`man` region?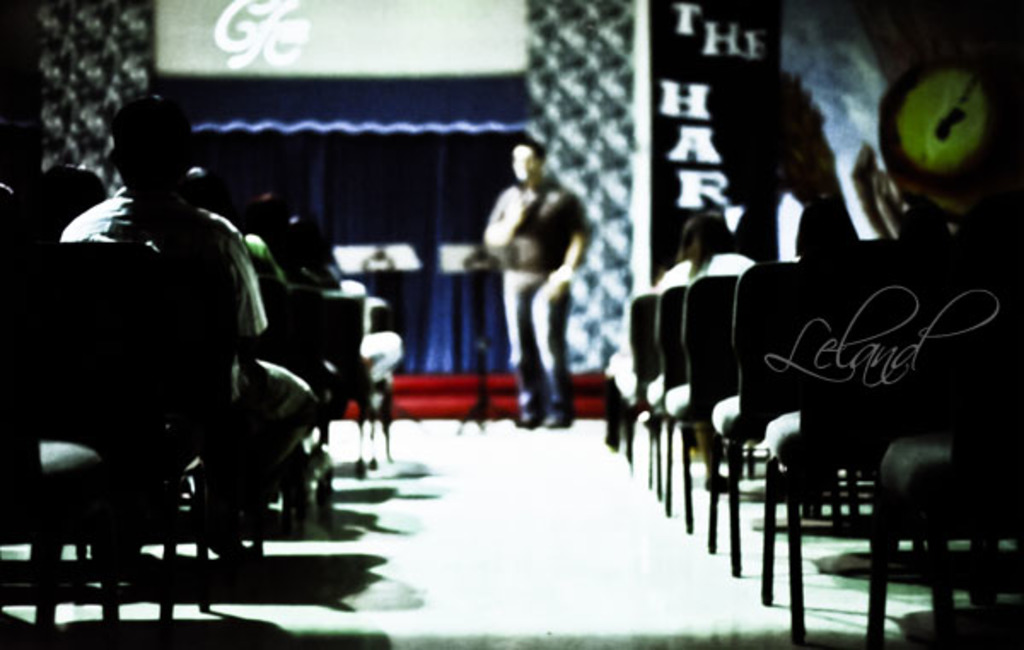
Rect(480, 128, 587, 428)
